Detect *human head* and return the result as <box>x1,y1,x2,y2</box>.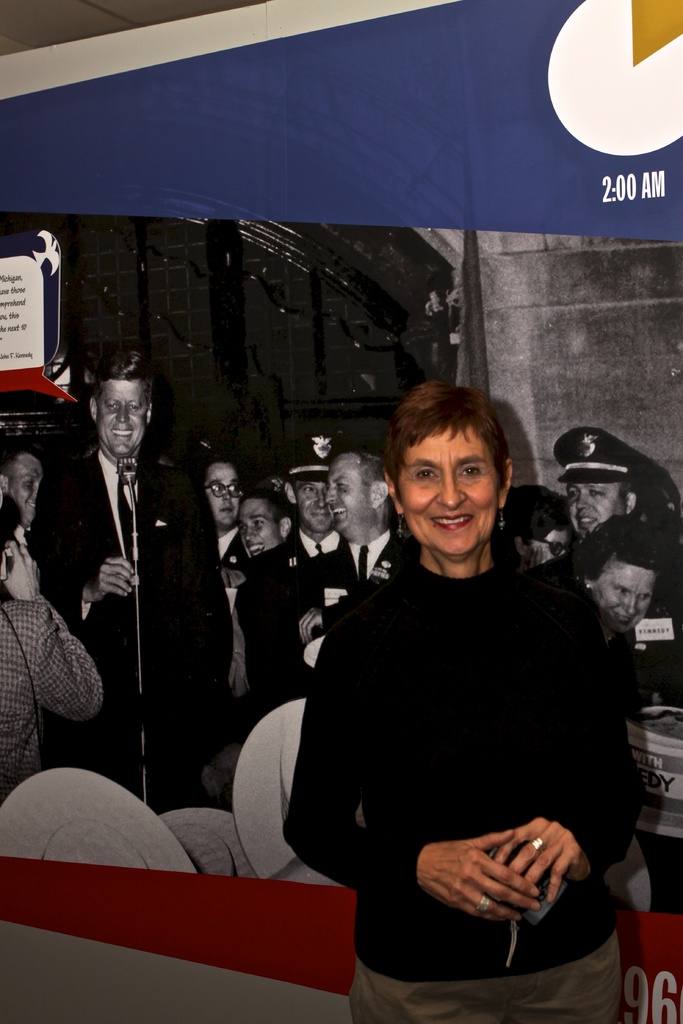
<box>509,495,575,563</box>.
